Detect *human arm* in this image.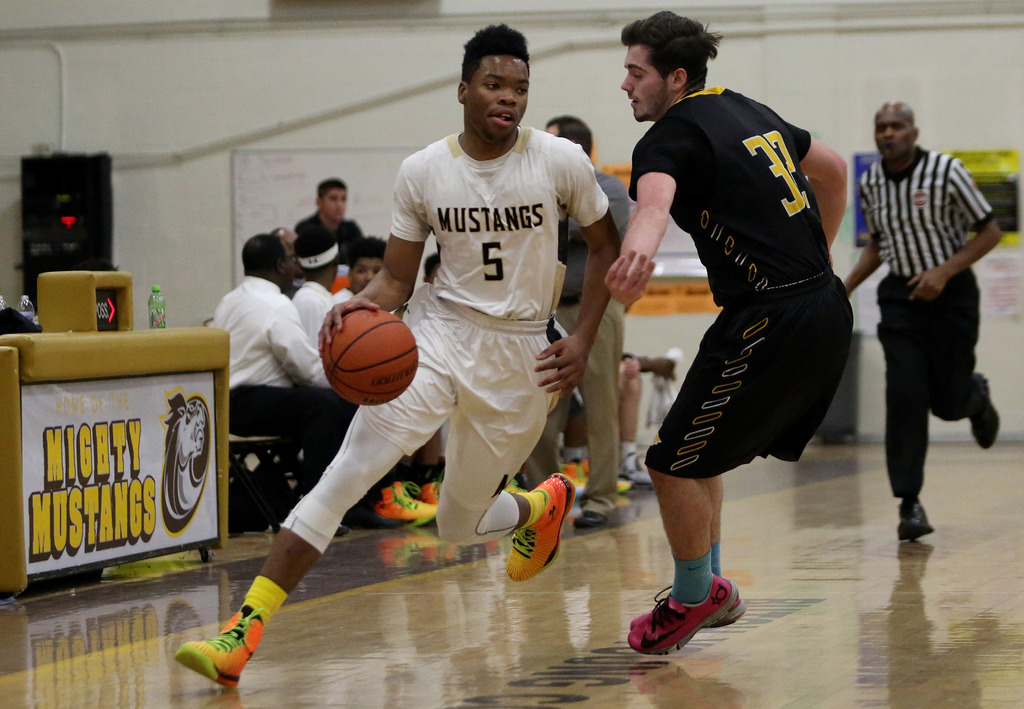
Detection: detection(906, 155, 999, 310).
